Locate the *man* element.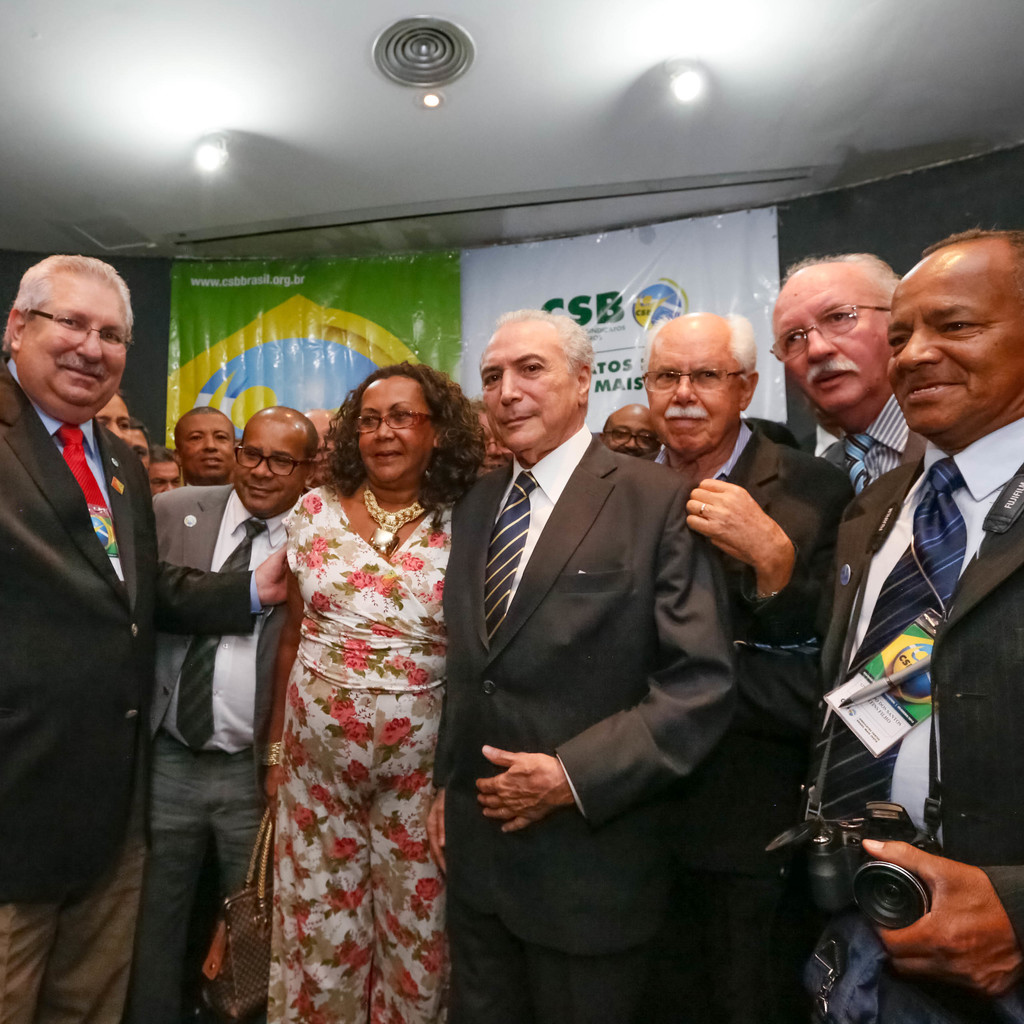
Element bbox: pyautogui.locateOnScreen(419, 314, 742, 1019).
